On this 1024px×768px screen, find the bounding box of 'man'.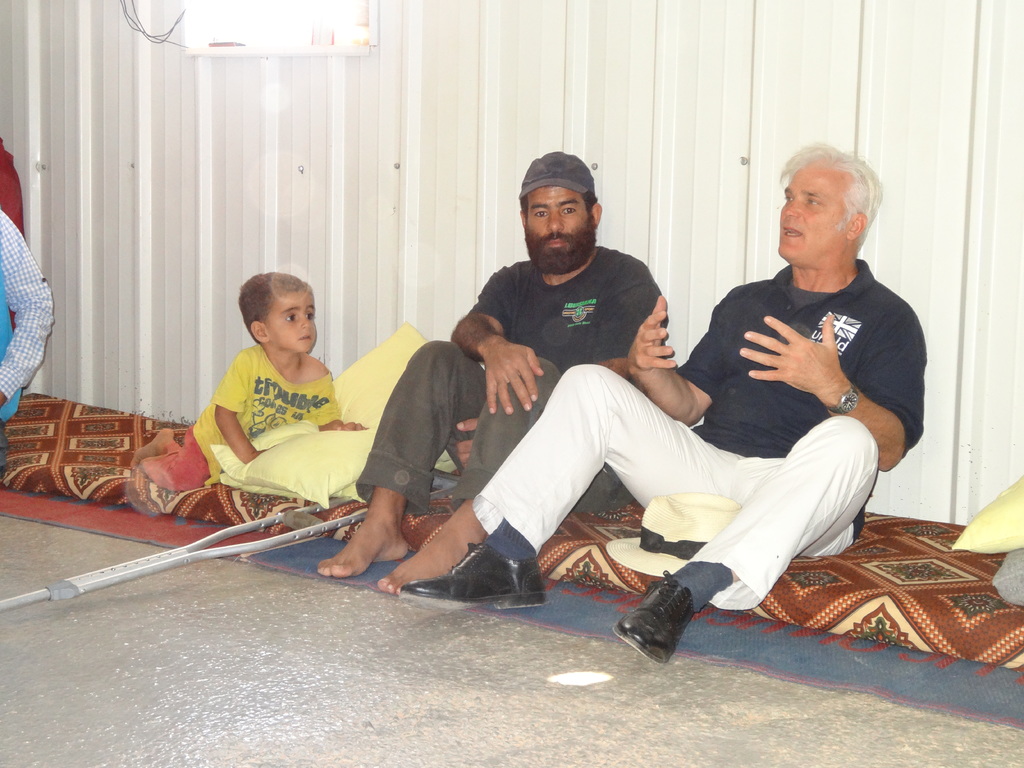
Bounding box: x1=397, y1=139, x2=925, y2=662.
